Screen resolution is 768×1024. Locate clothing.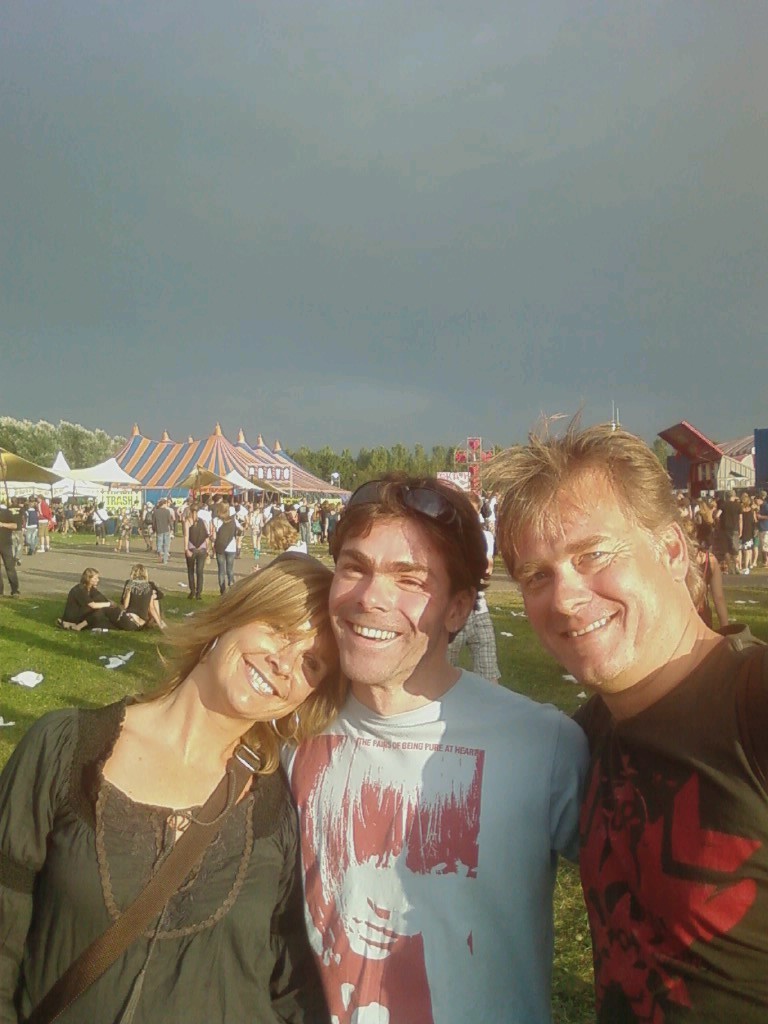
left=177, top=517, right=200, bottom=597.
